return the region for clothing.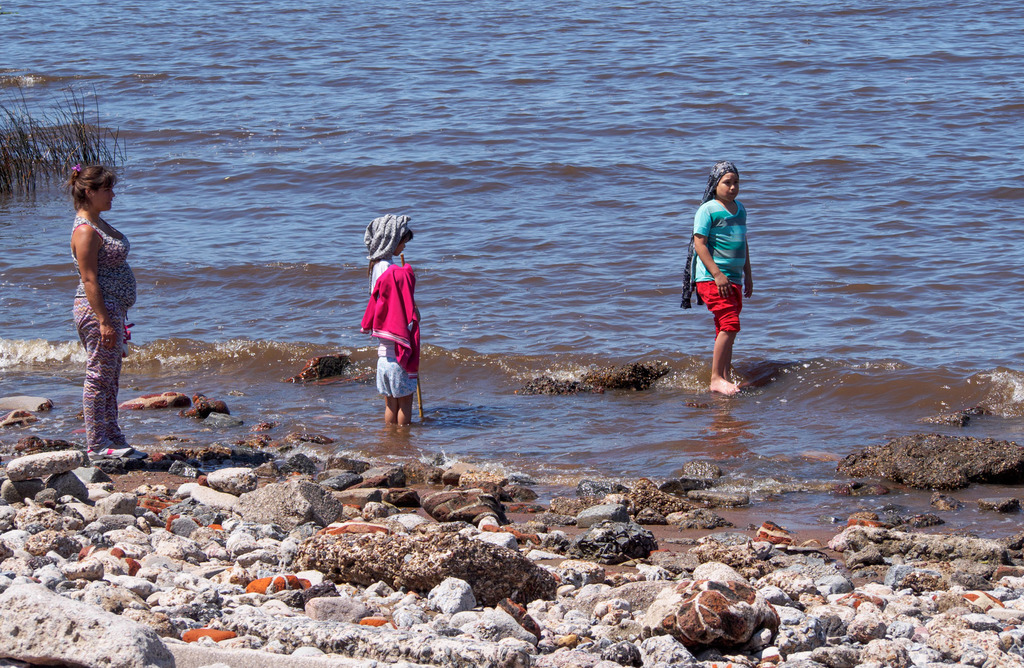
700,179,761,346.
